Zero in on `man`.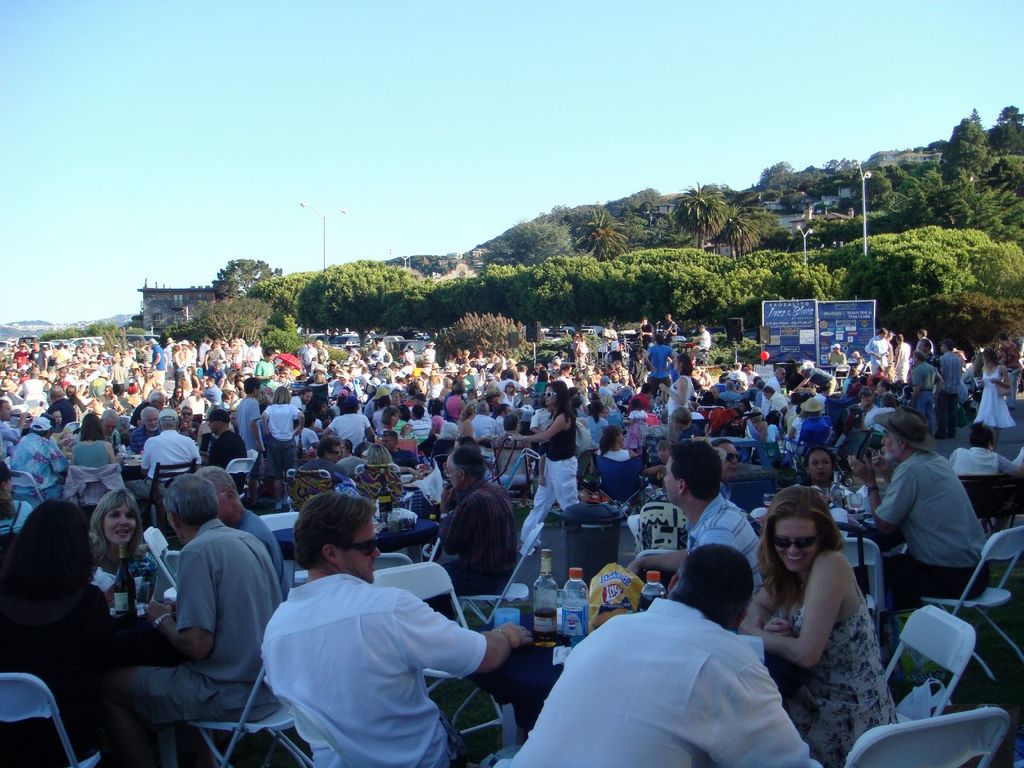
Zeroed in: region(46, 382, 77, 422).
